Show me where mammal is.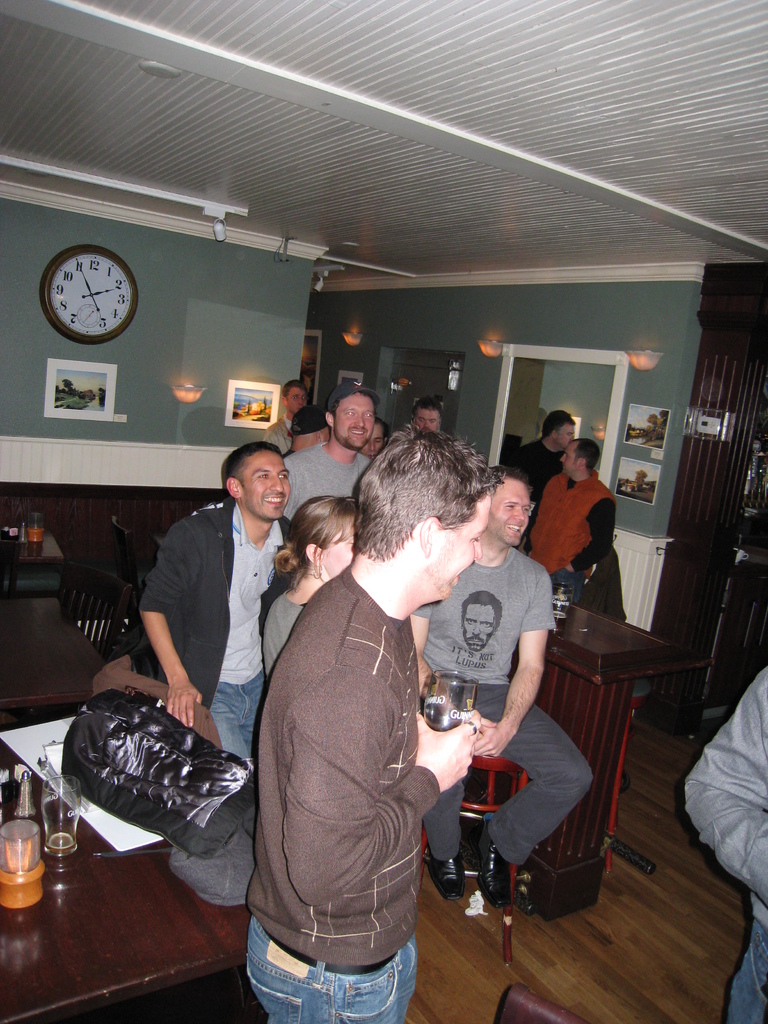
mammal is at region(410, 399, 443, 433).
